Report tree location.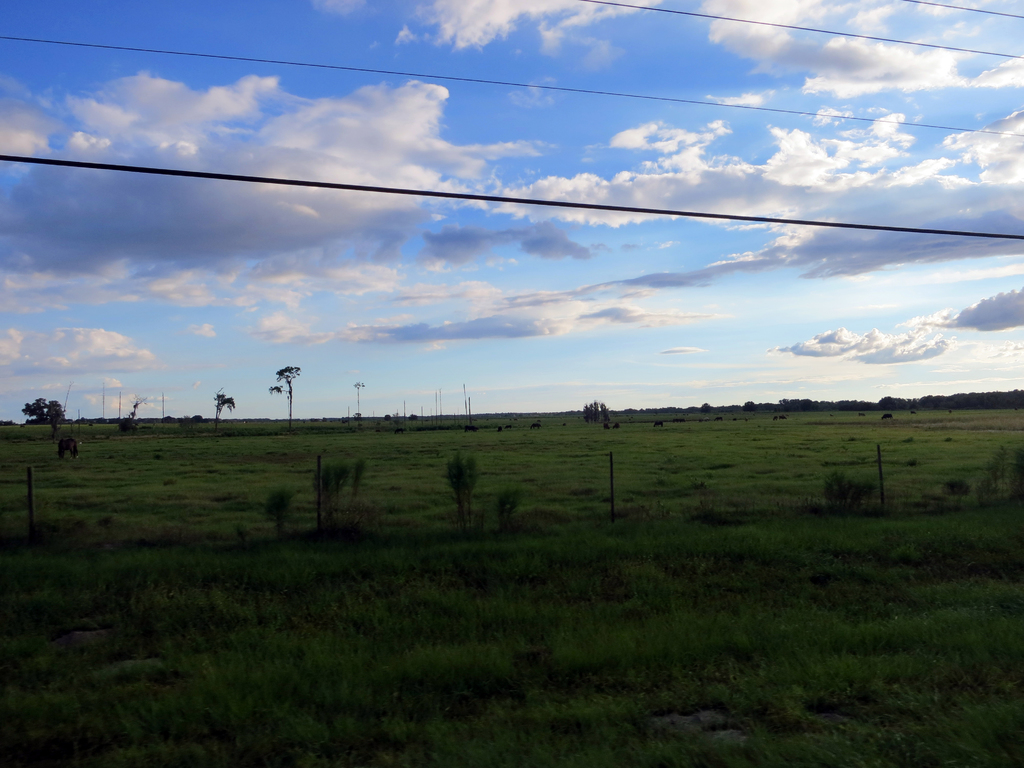
Report: 214, 392, 237, 431.
